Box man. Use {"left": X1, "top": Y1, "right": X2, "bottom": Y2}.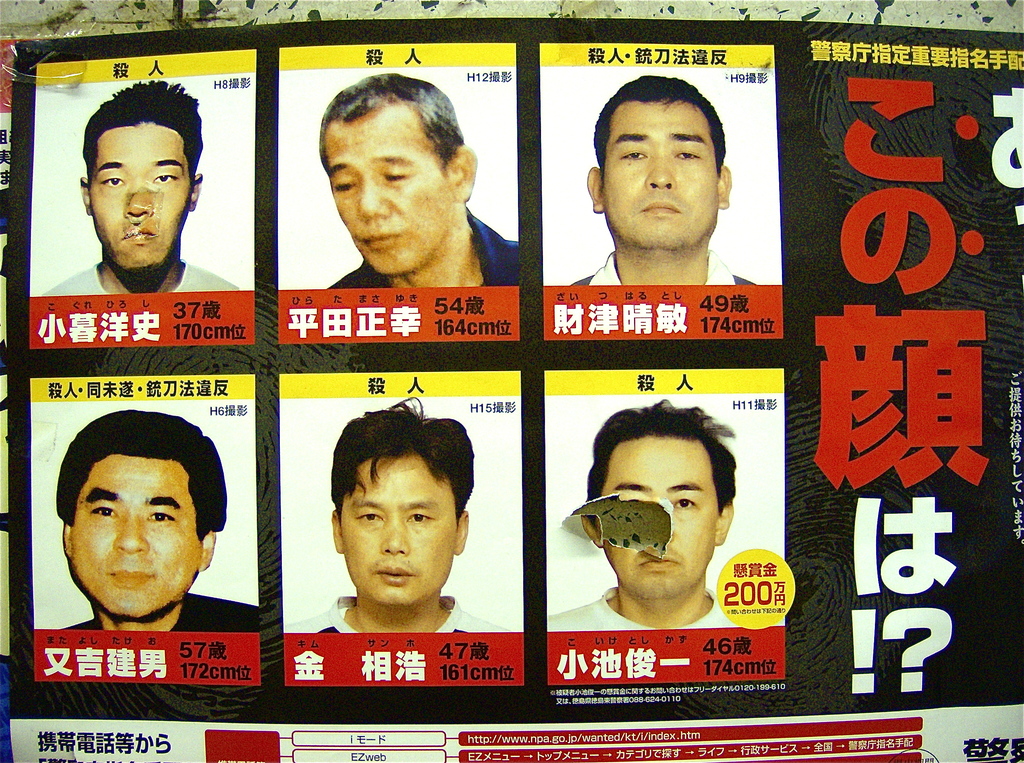
{"left": 569, "top": 65, "right": 767, "bottom": 284}.
